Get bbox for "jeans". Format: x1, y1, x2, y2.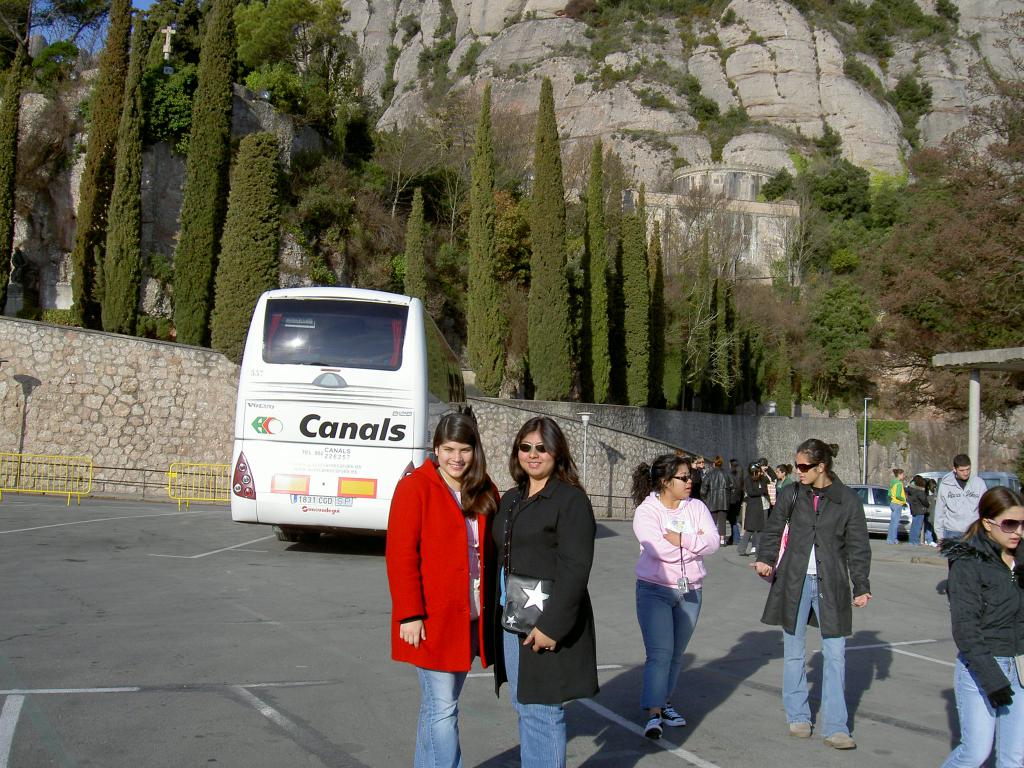
884, 502, 901, 543.
